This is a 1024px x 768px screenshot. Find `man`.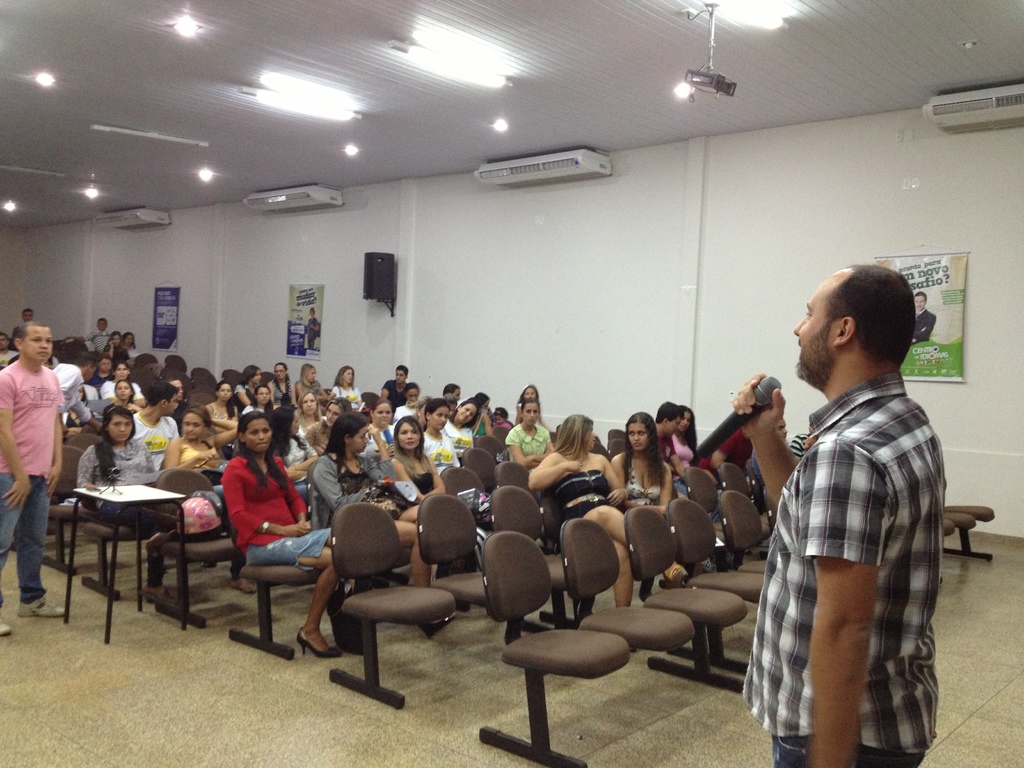
Bounding box: x1=750, y1=244, x2=945, y2=767.
